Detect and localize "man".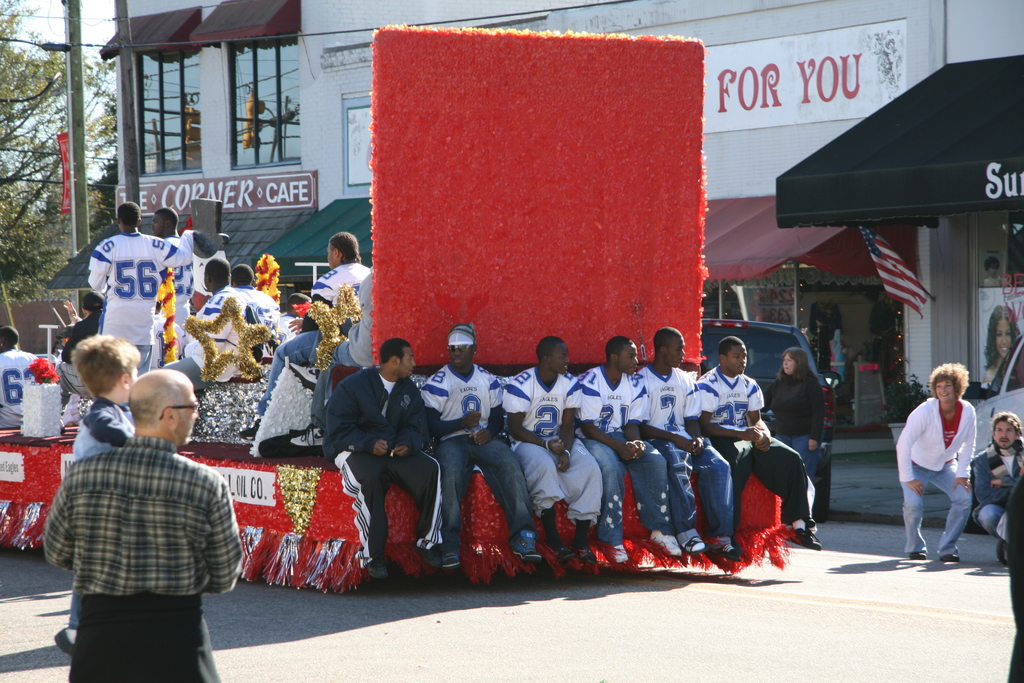
Localized at bbox(0, 320, 55, 429).
